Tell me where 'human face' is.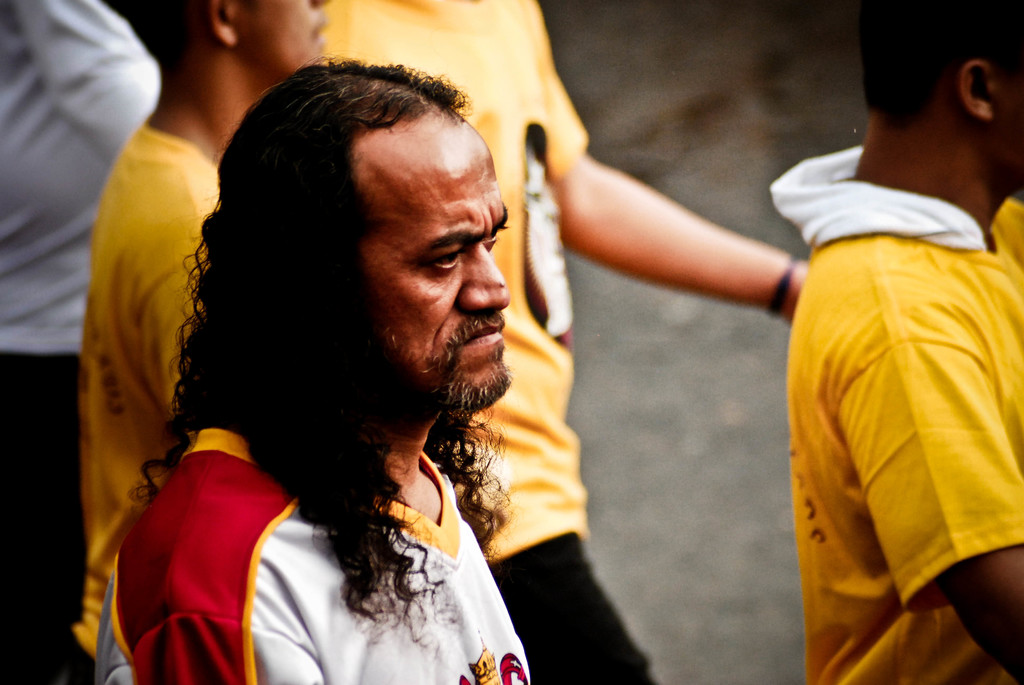
'human face' is at crop(358, 172, 512, 407).
